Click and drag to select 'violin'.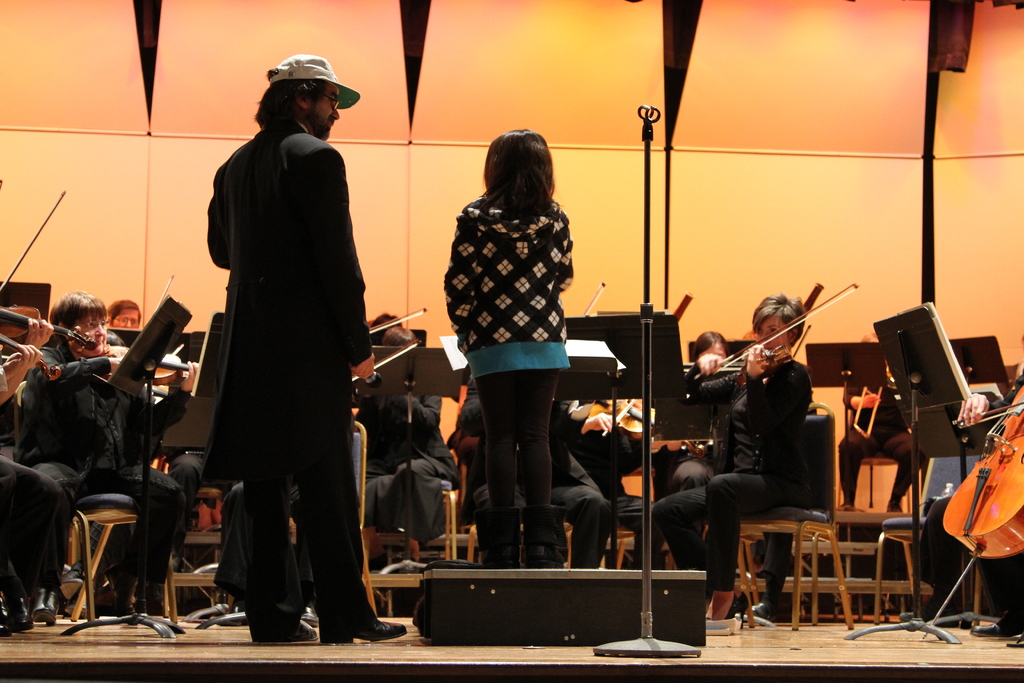
Selection: l=0, t=334, r=61, b=386.
